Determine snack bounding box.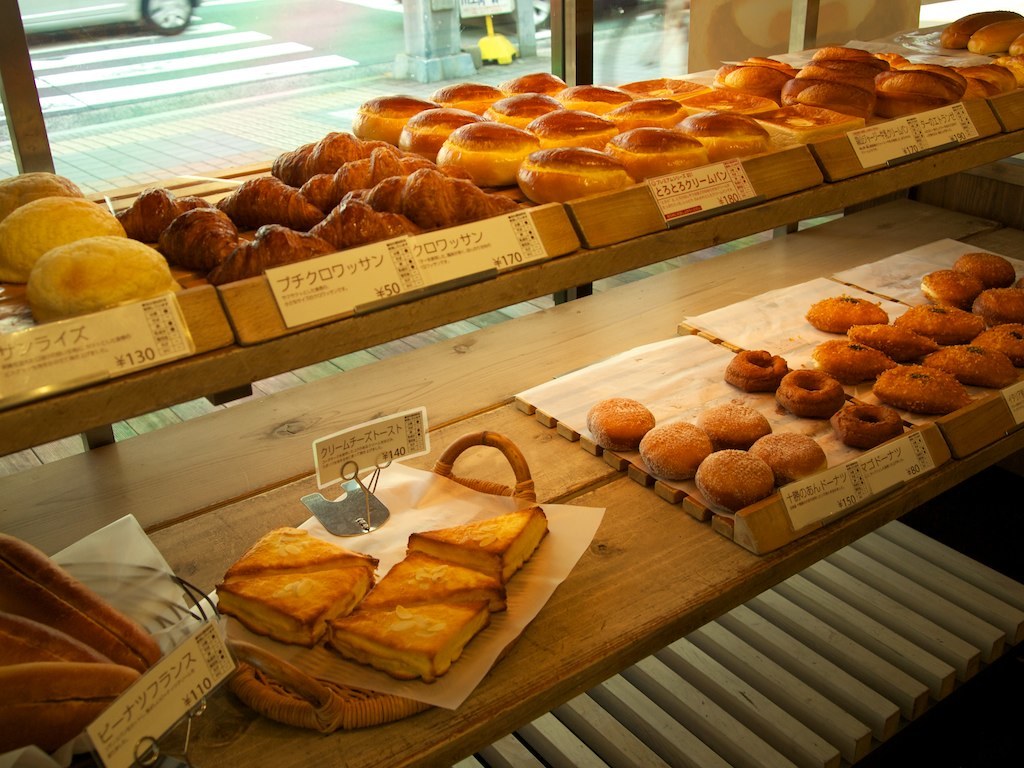
Determined: bbox(719, 346, 789, 394).
